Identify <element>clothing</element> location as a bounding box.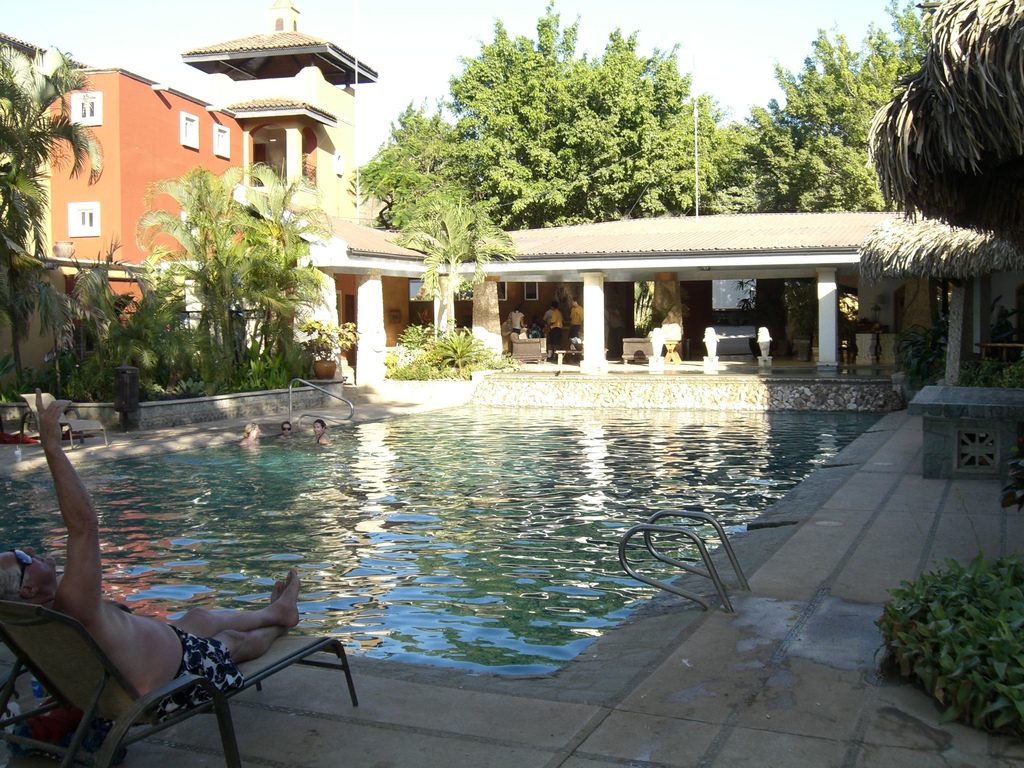
<region>152, 624, 248, 728</region>.
